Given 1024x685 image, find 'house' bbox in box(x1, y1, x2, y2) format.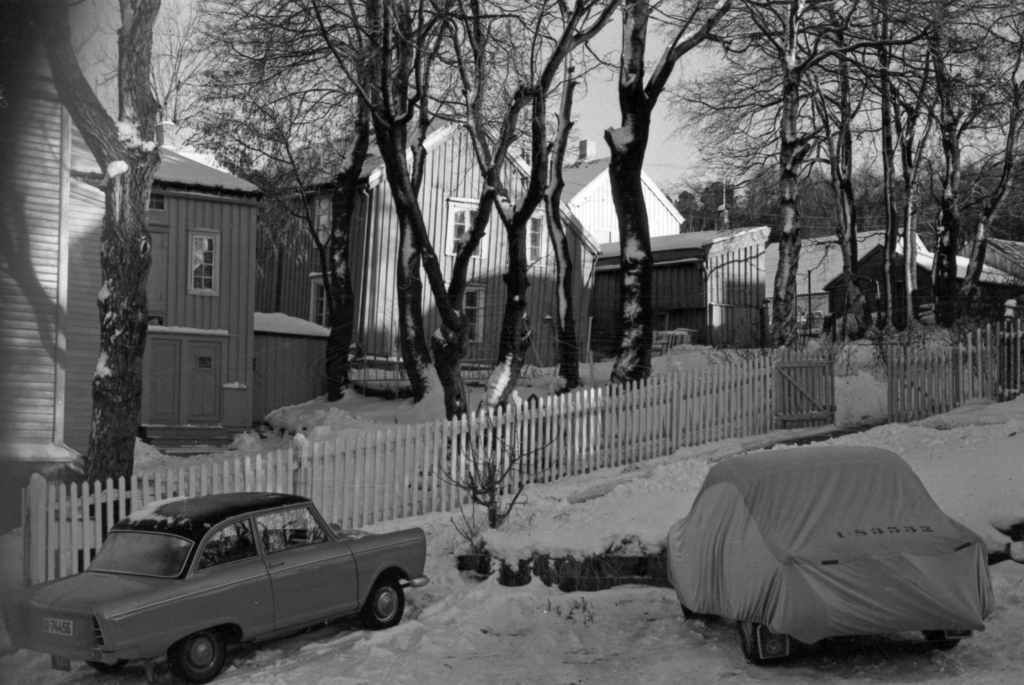
box(243, 131, 584, 386).
